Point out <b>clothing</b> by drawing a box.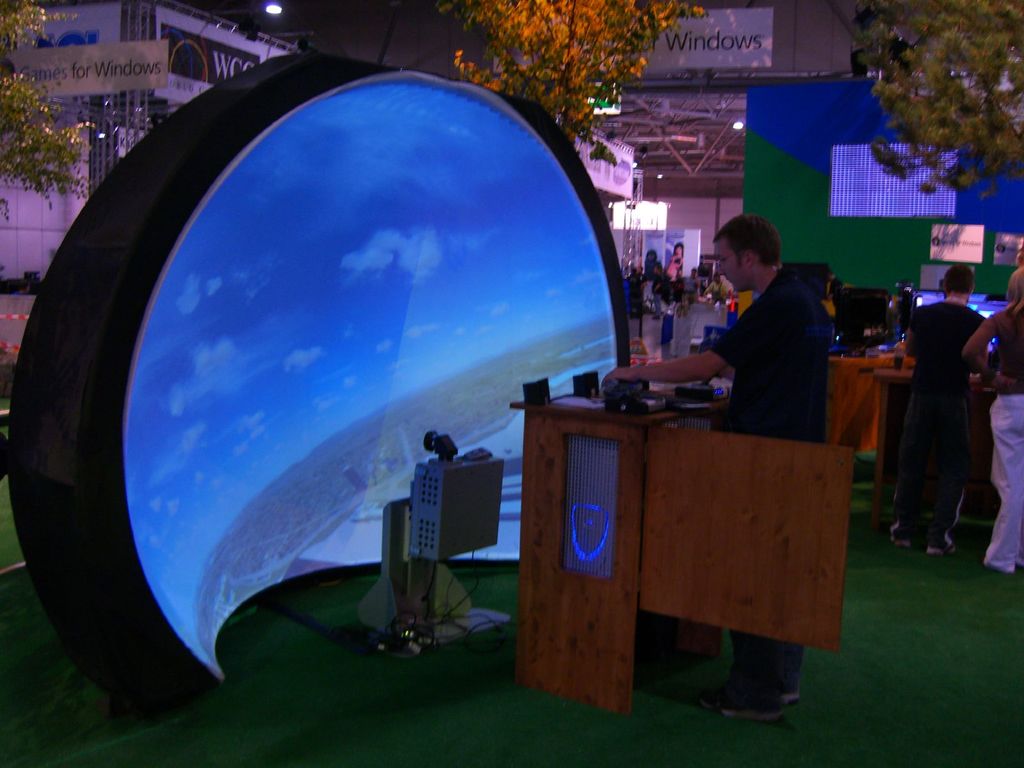
{"x1": 897, "y1": 253, "x2": 1003, "y2": 554}.
